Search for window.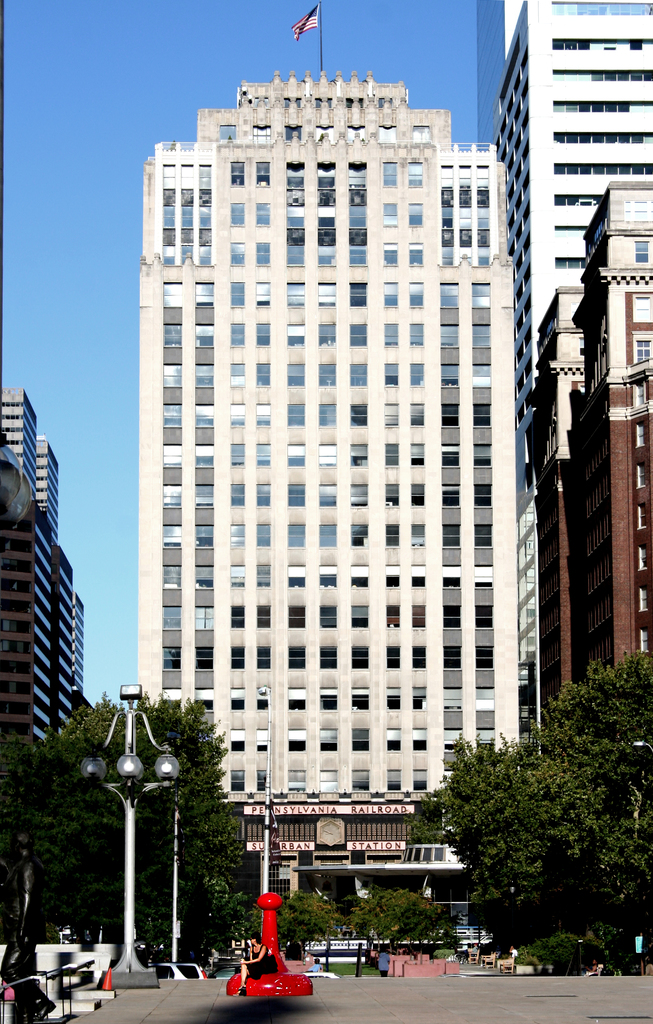
Found at left=344, top=403, right=366, bottom=430.
